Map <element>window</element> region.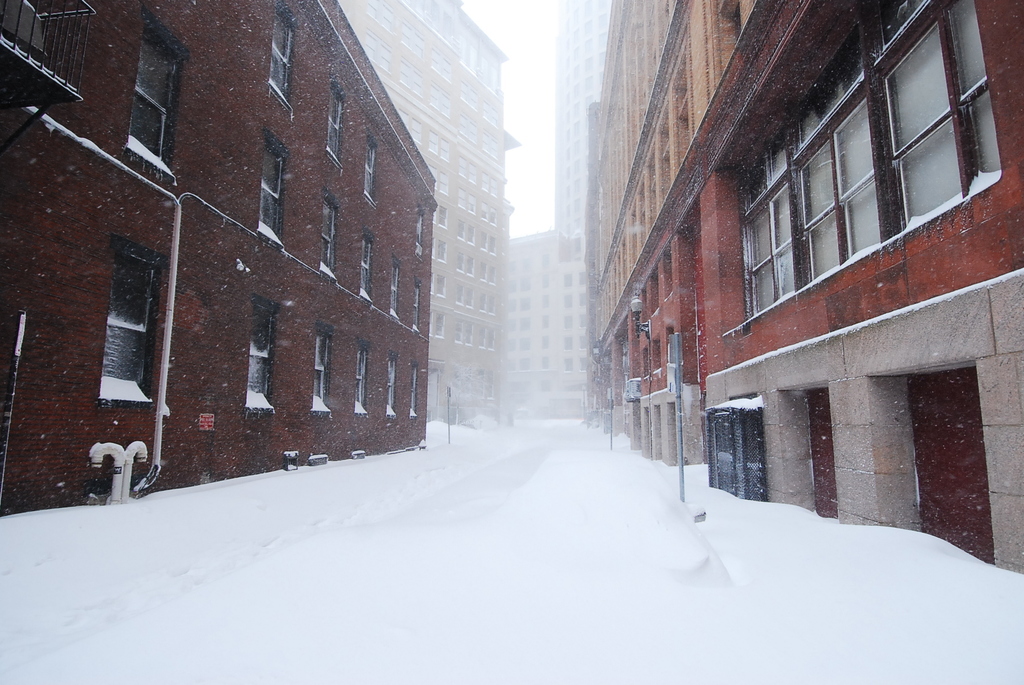
Mapped to Rect(414, 284, 420, 322).
